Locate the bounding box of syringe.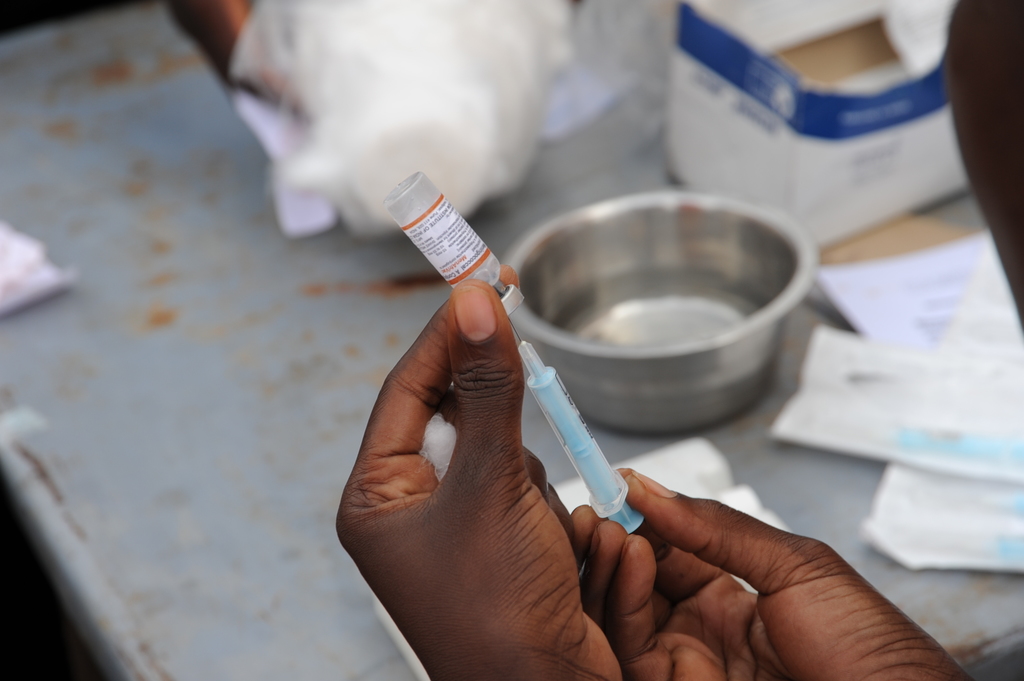
Bounding box: select_region(508, 309, 649, 537).
